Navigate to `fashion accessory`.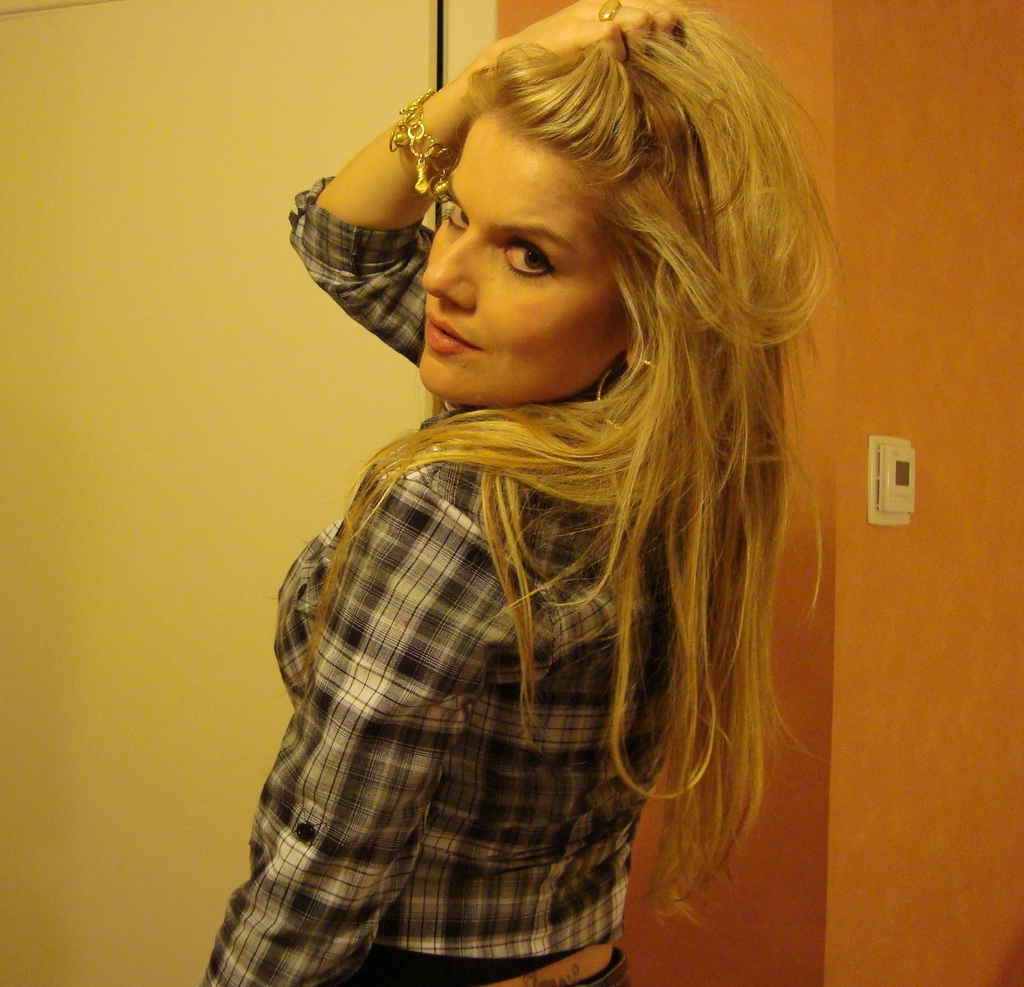
Navigation target: [left=386, top=88, right=457, bottom=199].
